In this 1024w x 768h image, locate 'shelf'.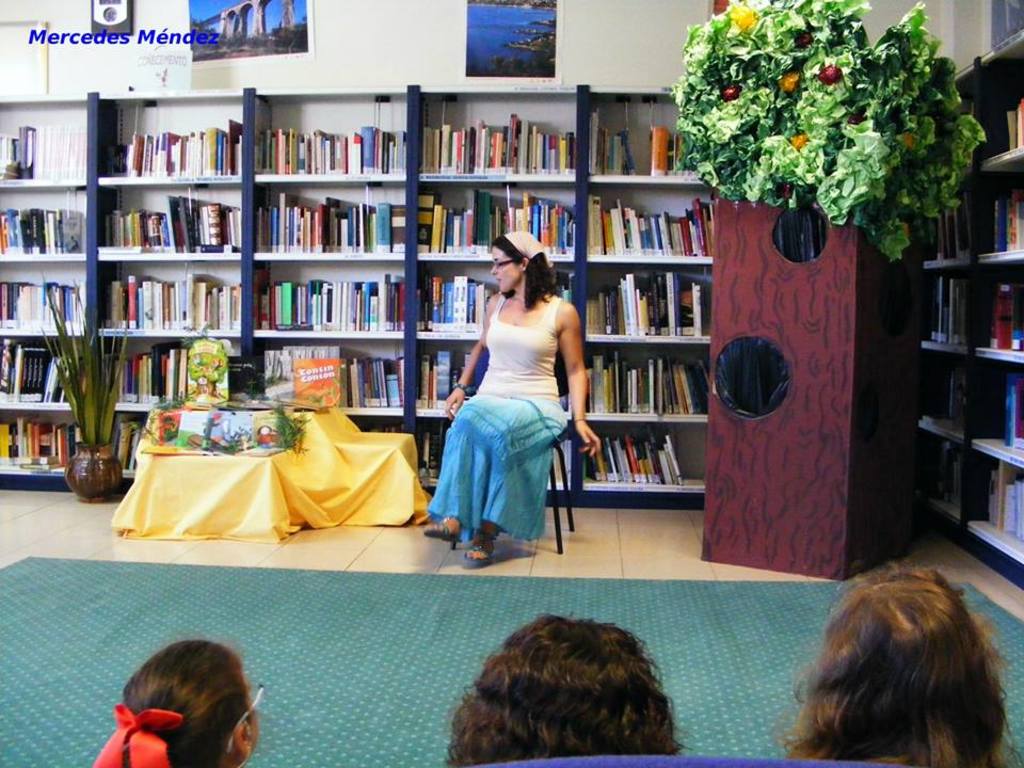
Bounding box: [91,253,251,337].
